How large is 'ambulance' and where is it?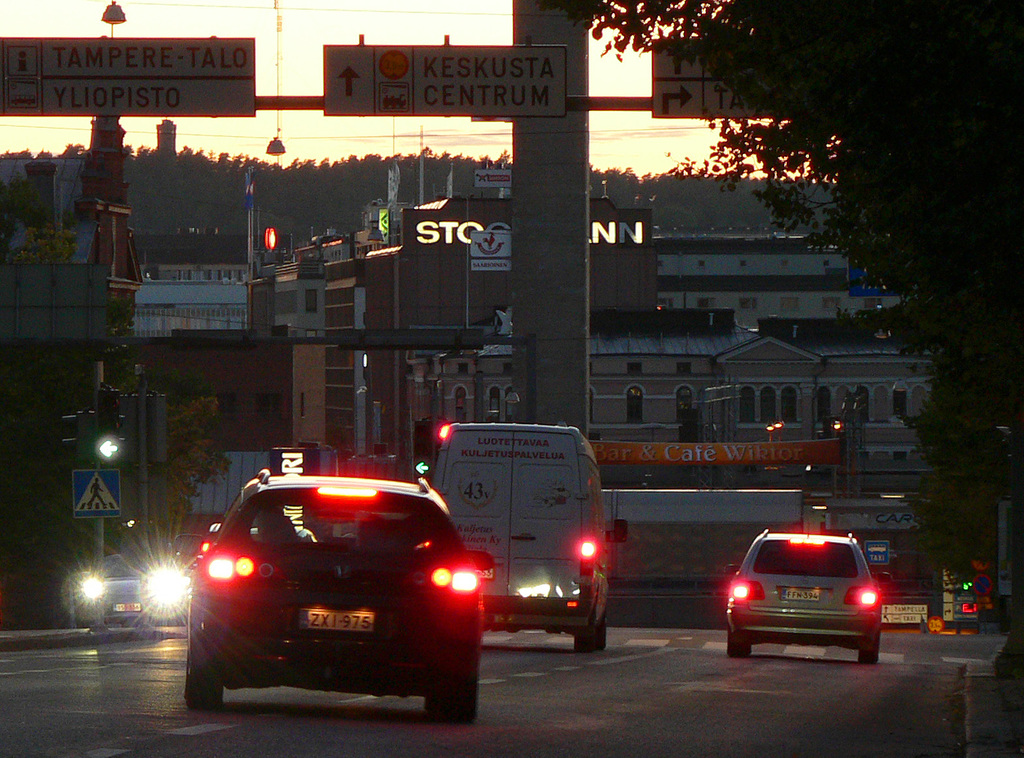
Bounding box: bbox(415, 417, 616, 645).
